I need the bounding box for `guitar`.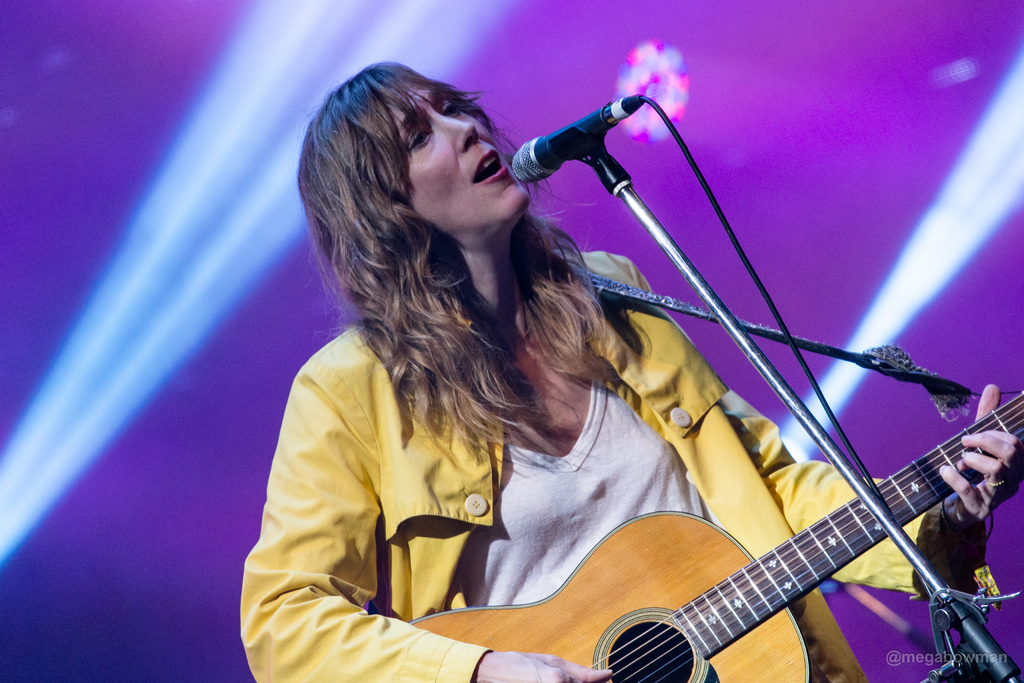
Here it is: region(429, 390, 1023, 682).
